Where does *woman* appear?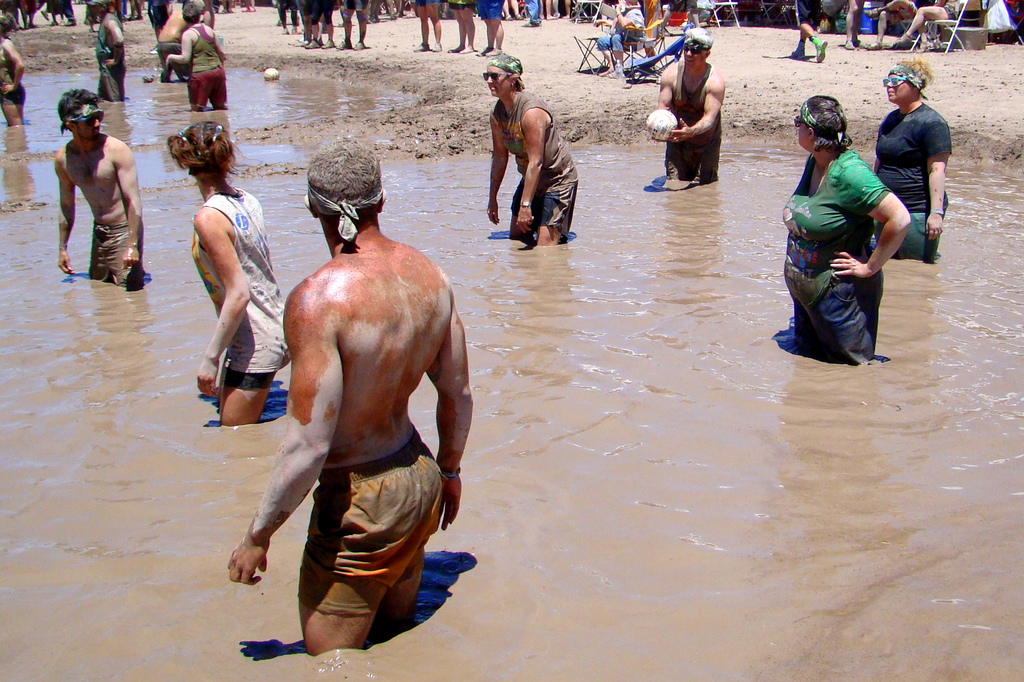
Appears at [x1=164, y1=1, x2=228, y2=110].
